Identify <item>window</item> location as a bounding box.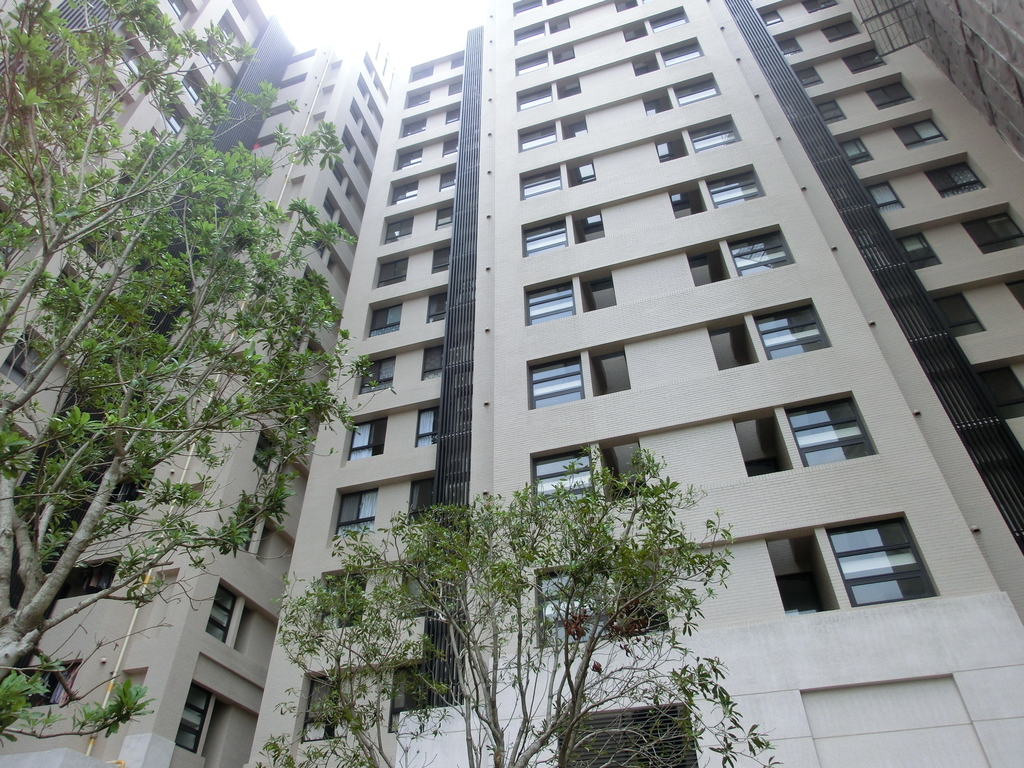
(897,118,950,148).
